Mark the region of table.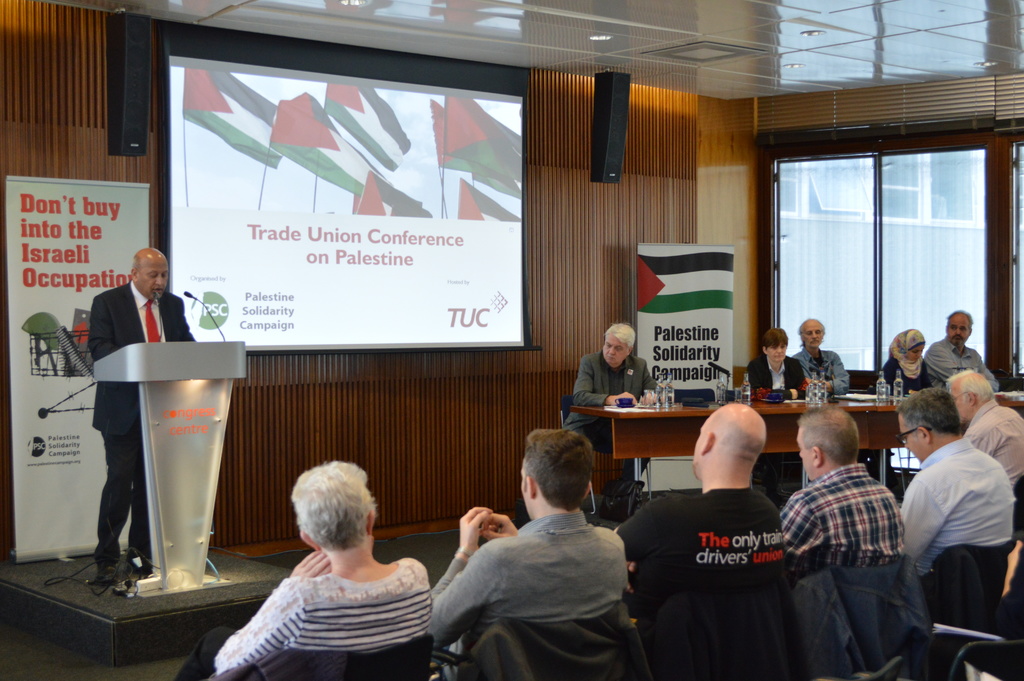
Region: x1=69, y1=329, x2=284, y2=627.
